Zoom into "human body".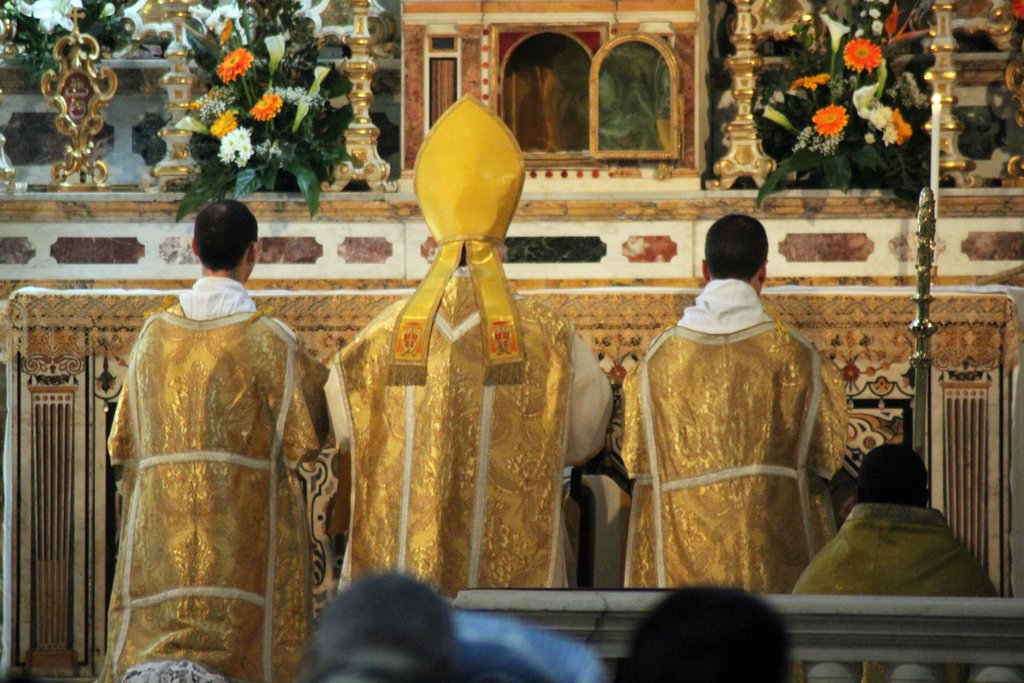
Zoom target: [310,83,636,608].
